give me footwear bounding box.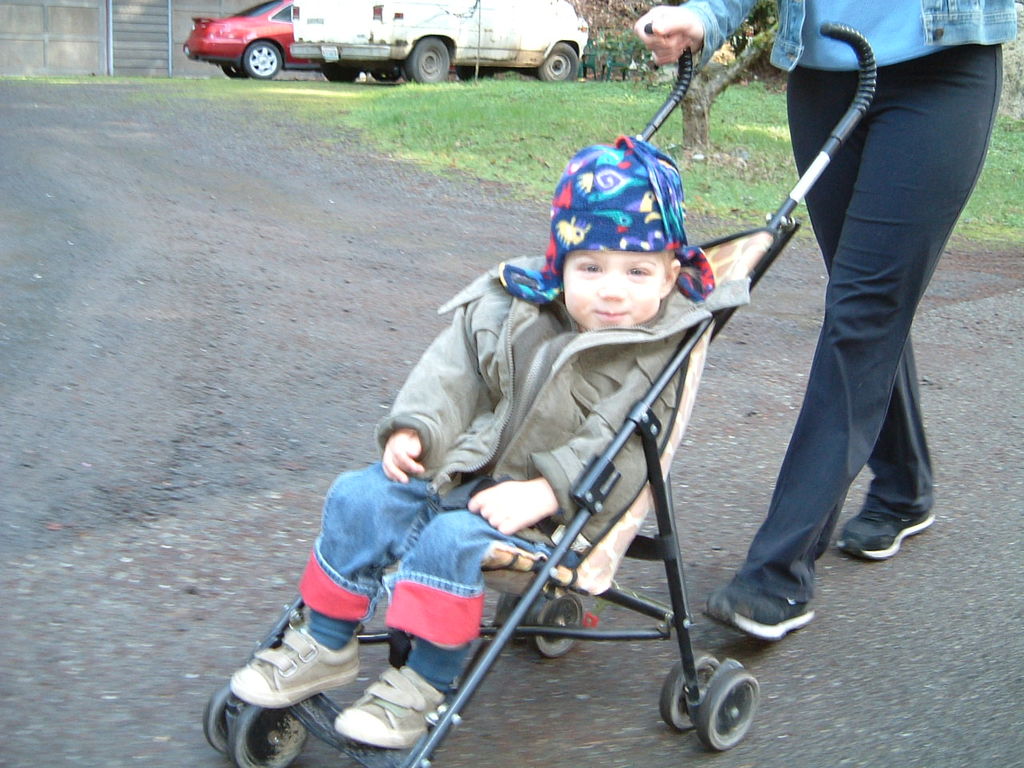
rect(838, 505, 930, 554).
